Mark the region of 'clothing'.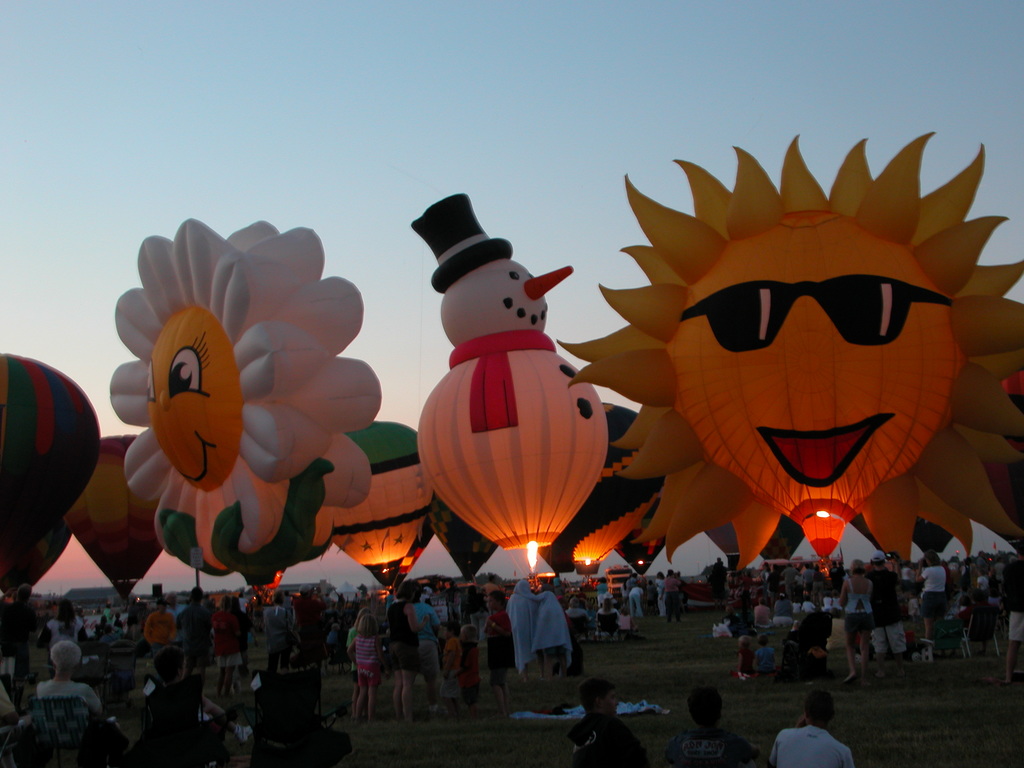
Region: BBox(975, 575, 986, 600).
